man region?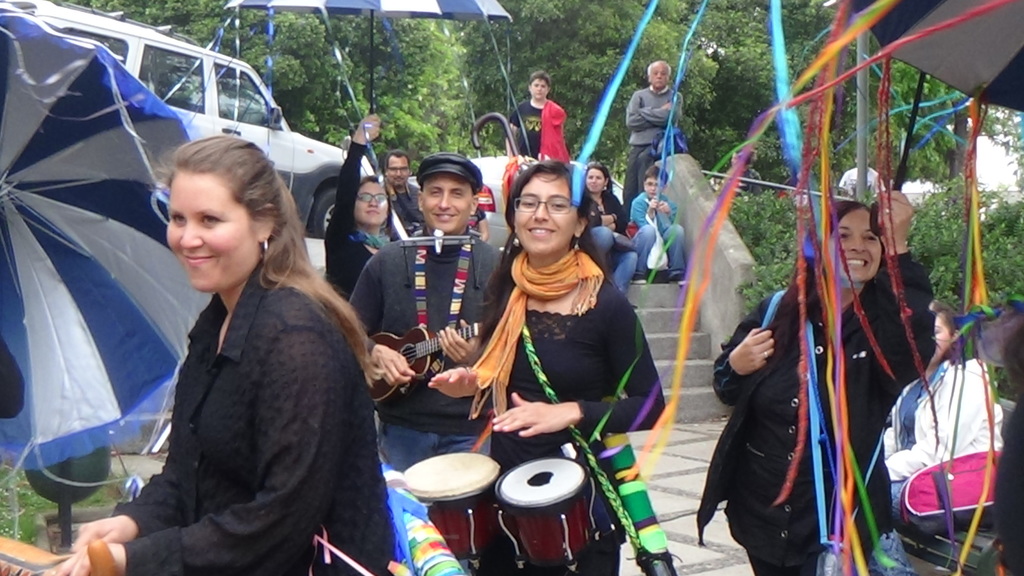
617 55 693 193
